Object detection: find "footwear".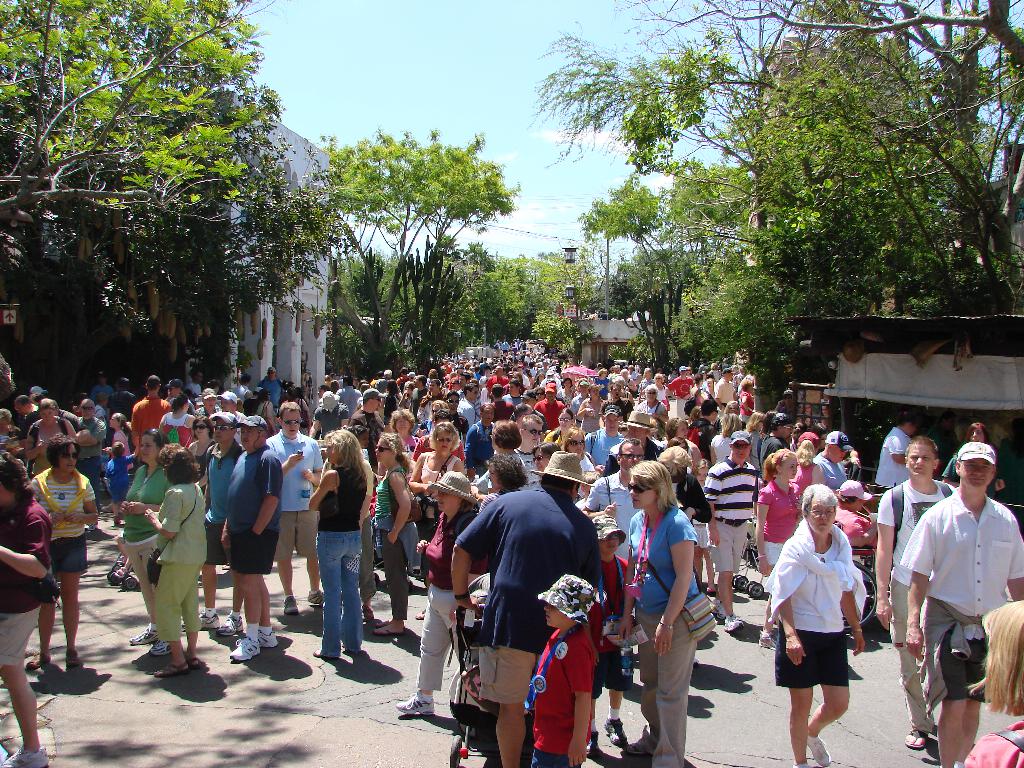
Rect(260, 630, 280, 647).
